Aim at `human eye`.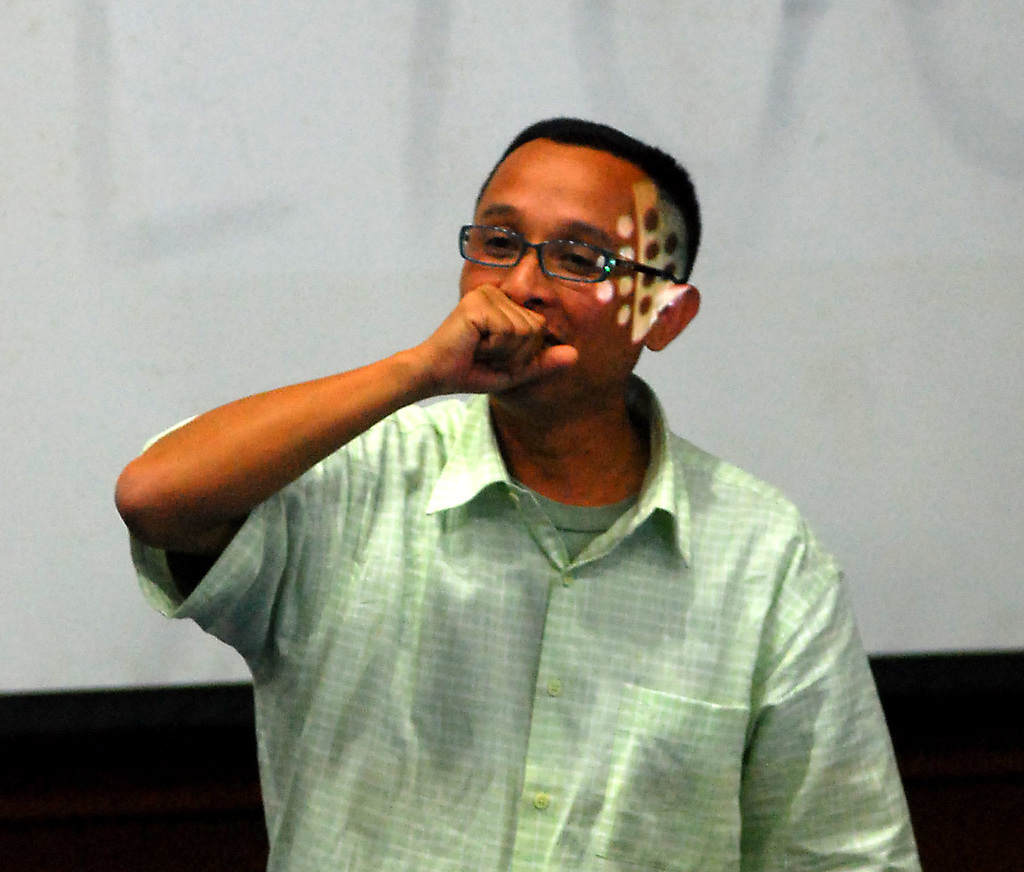
Aimed at (left=478, top=231, right=526, bottom=258).
